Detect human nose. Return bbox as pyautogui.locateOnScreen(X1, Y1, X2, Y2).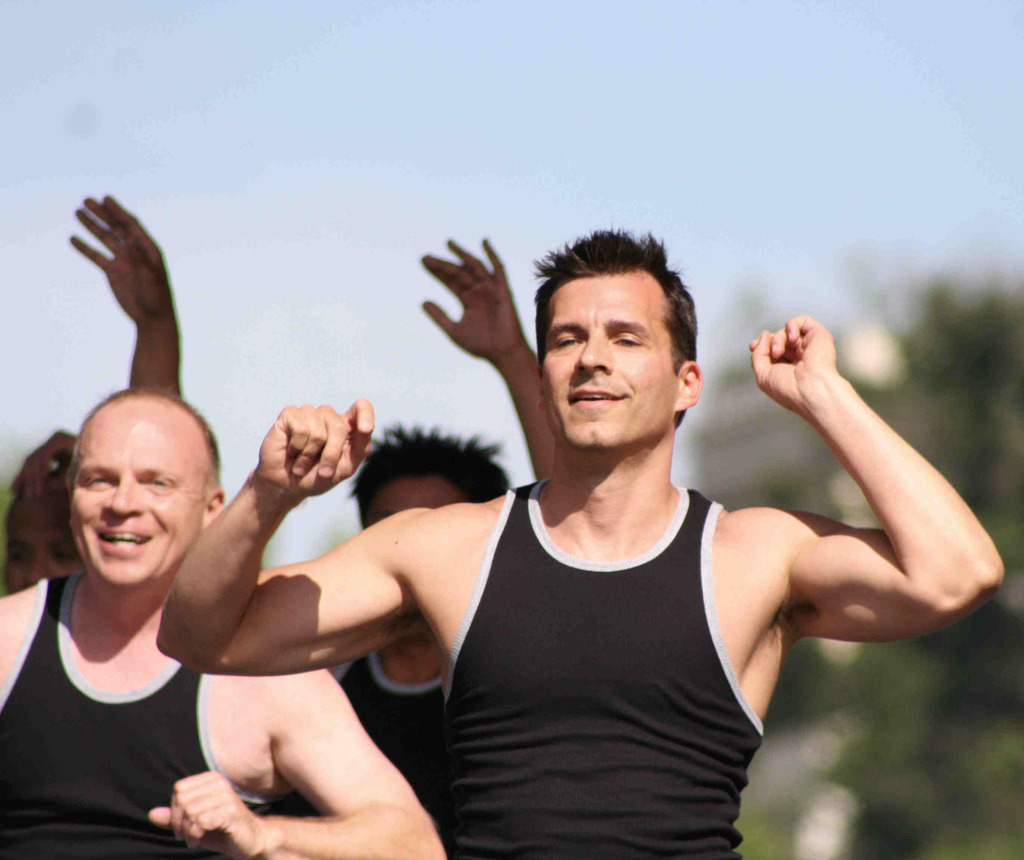
pyautogui.locateOnScreen(104, 474, 145, 514).
